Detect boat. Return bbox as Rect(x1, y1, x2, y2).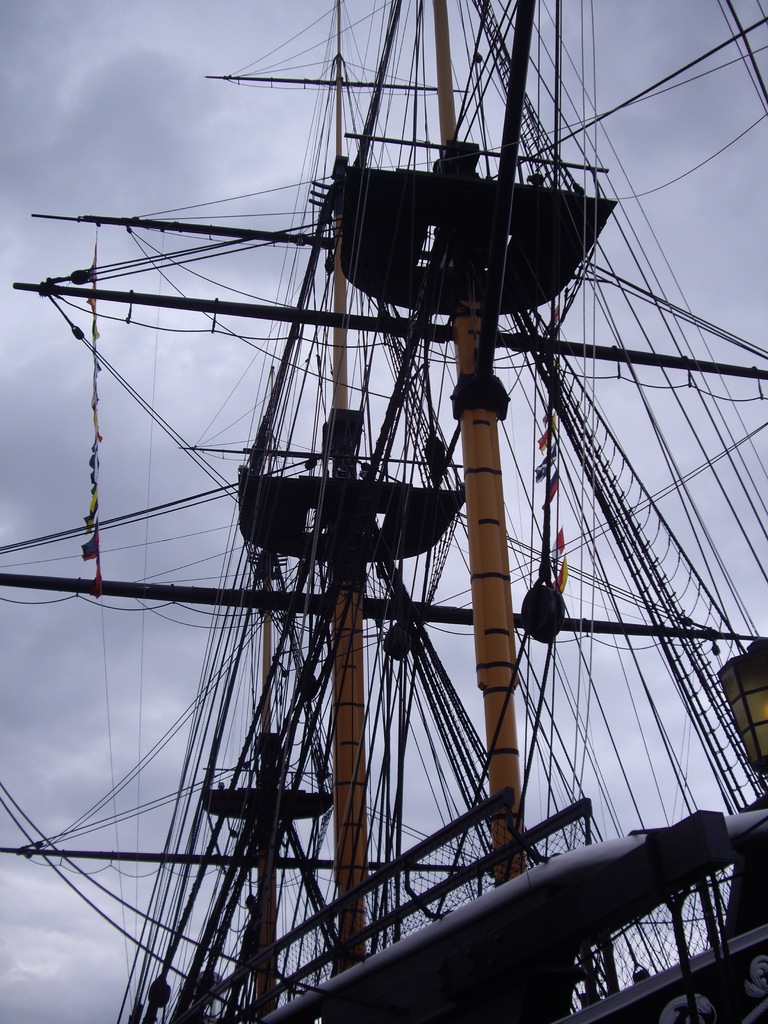
Rect(0, 72, 767, 1023).
